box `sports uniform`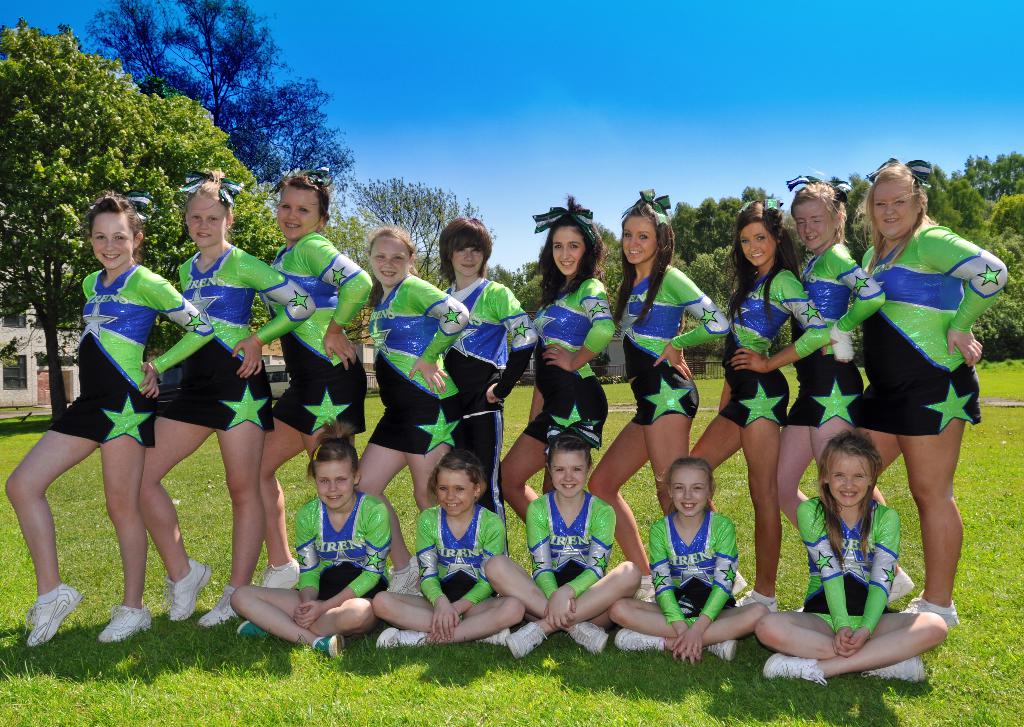
(x1=827, y1=211, x2=1020, y2=626)
